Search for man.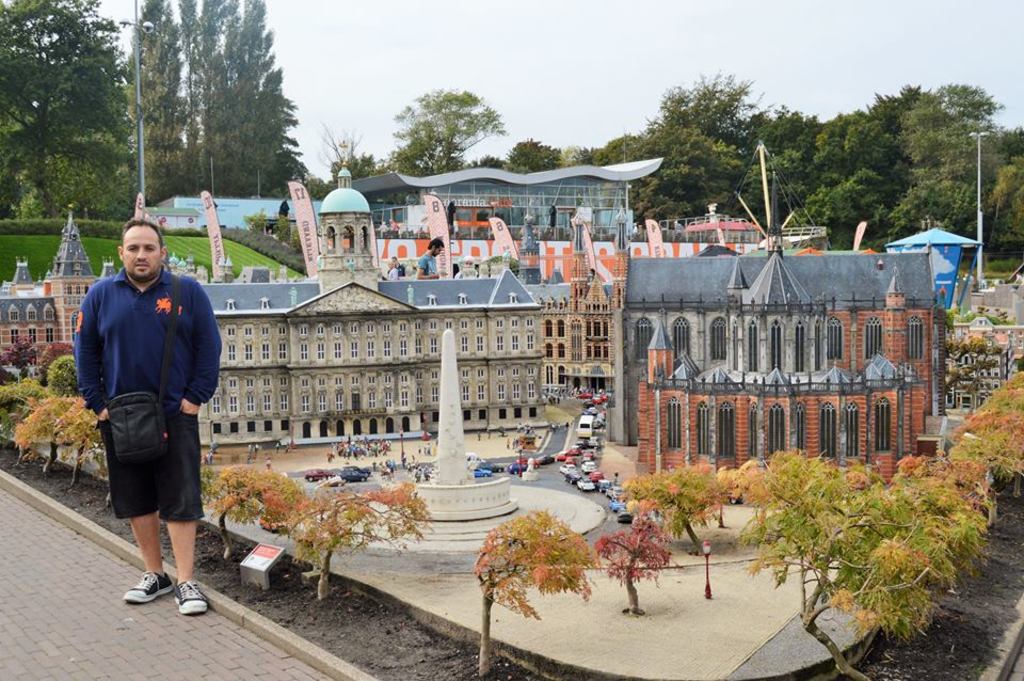
Found at {"left": 419, "top": 240, "right": 438, "bottom": 280}.
